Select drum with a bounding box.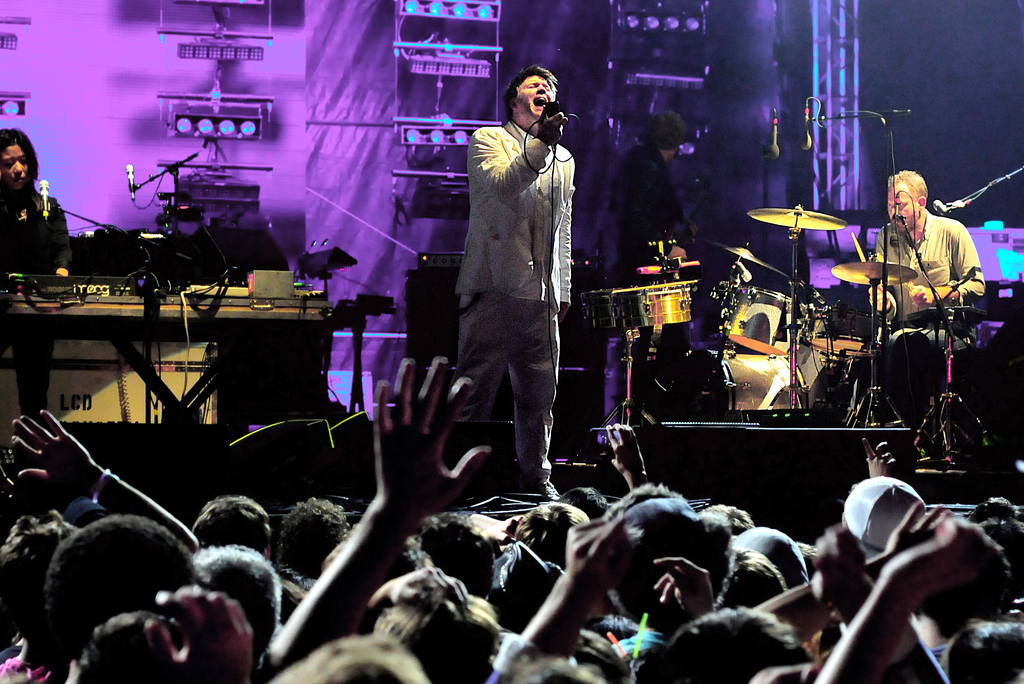
673, 350, 812, 413.
